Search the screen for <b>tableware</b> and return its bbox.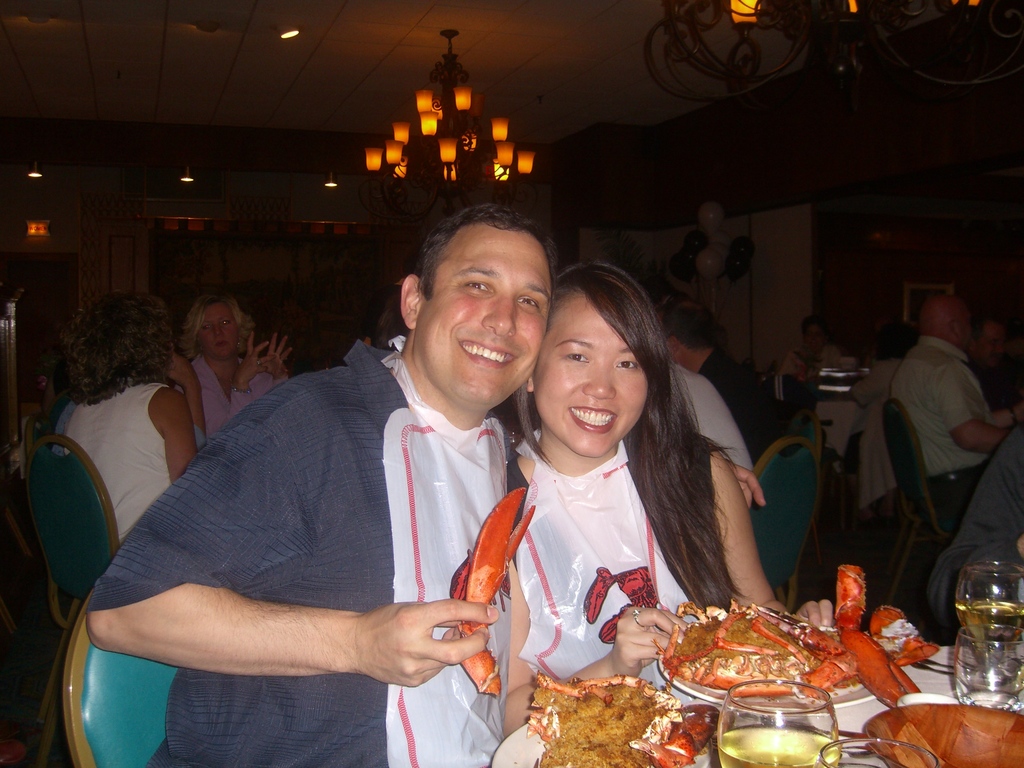
Found: bbox(816, 733, 943, 767).
